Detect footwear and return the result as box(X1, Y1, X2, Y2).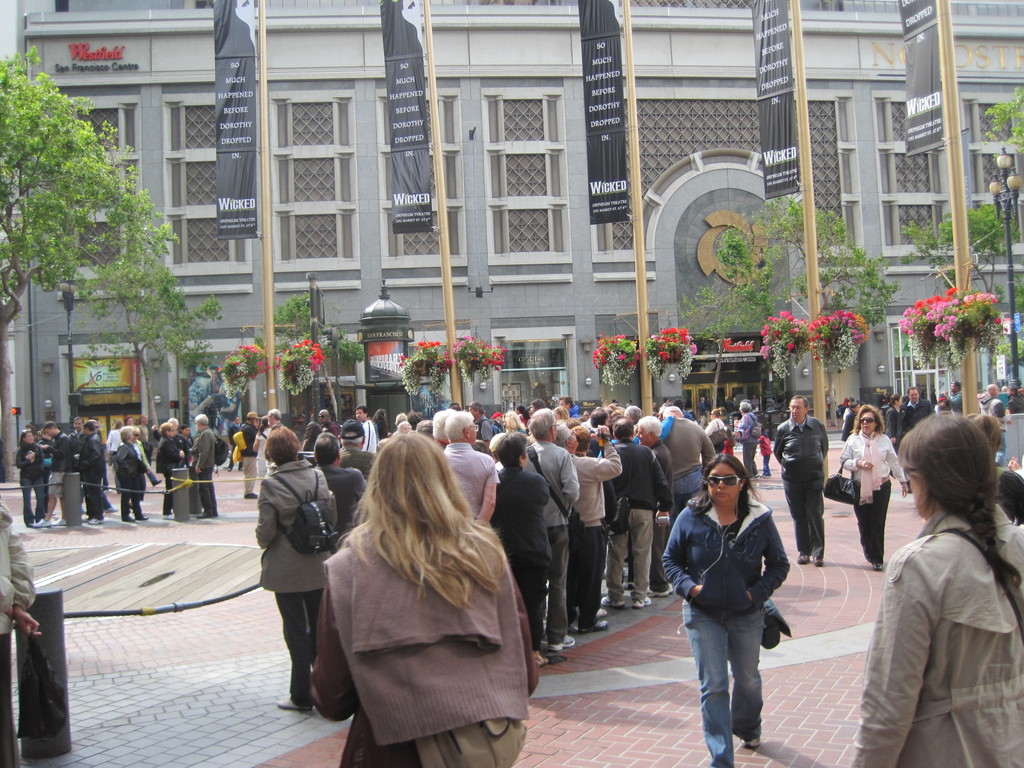
box(634, 595, 650, 608).
